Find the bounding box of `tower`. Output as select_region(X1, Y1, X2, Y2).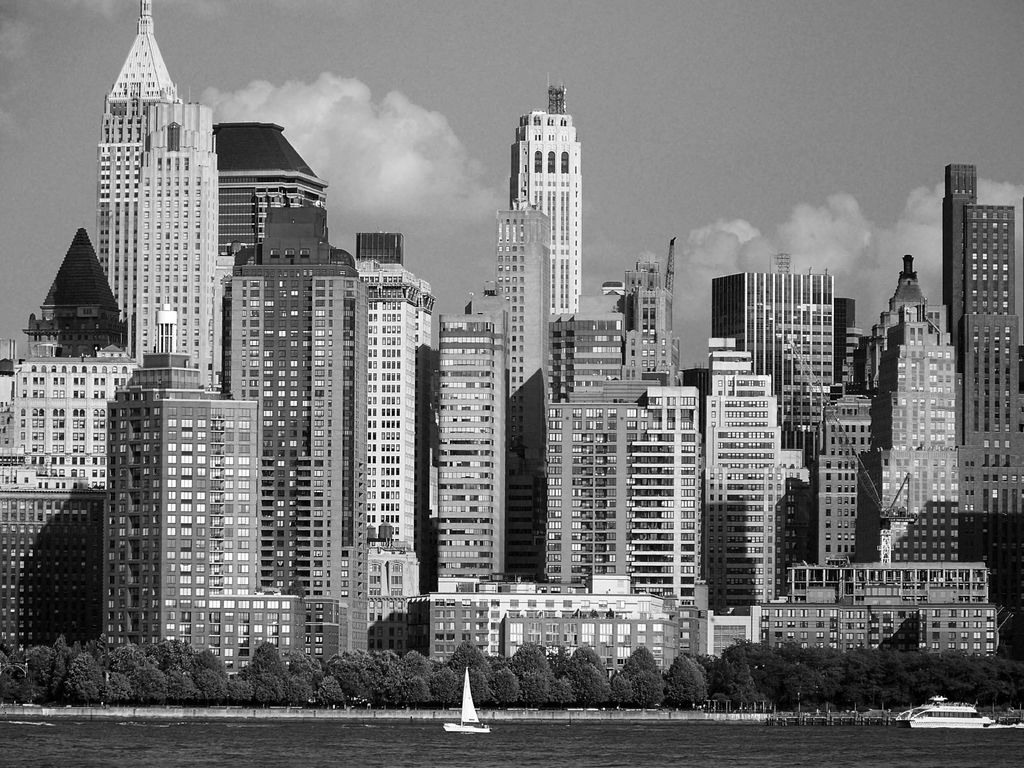
select_region(6, 244, 112, 666).
